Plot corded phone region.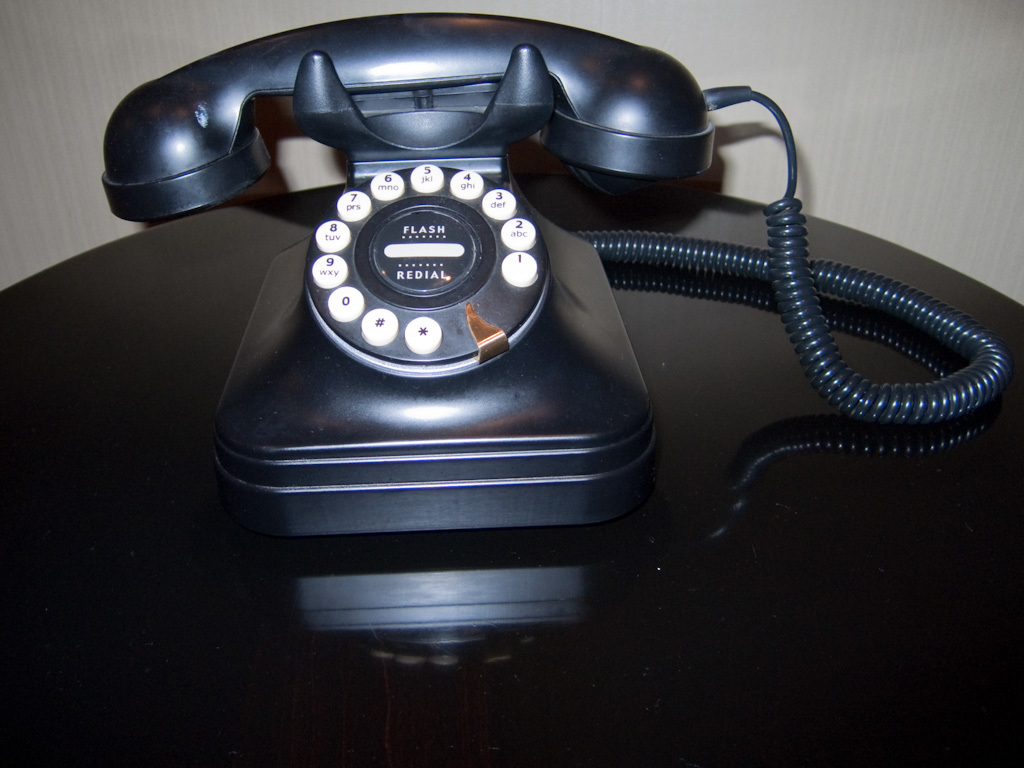
Plotted at bbox(98, 11, 1009, 536).
